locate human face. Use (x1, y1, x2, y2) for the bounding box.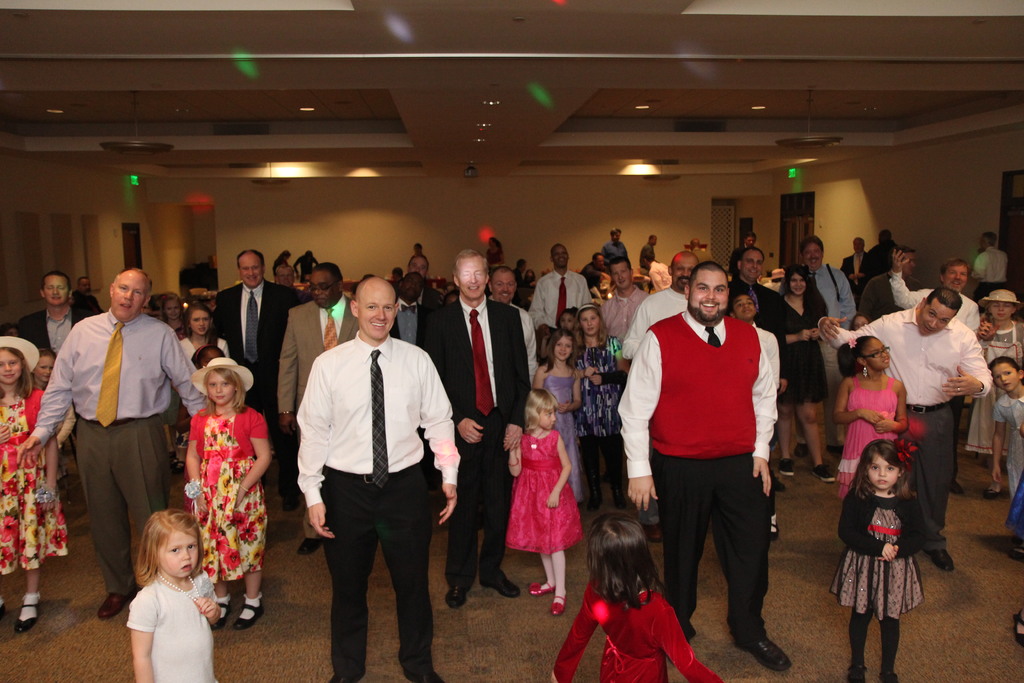
(982, 298, 1021, 324).
